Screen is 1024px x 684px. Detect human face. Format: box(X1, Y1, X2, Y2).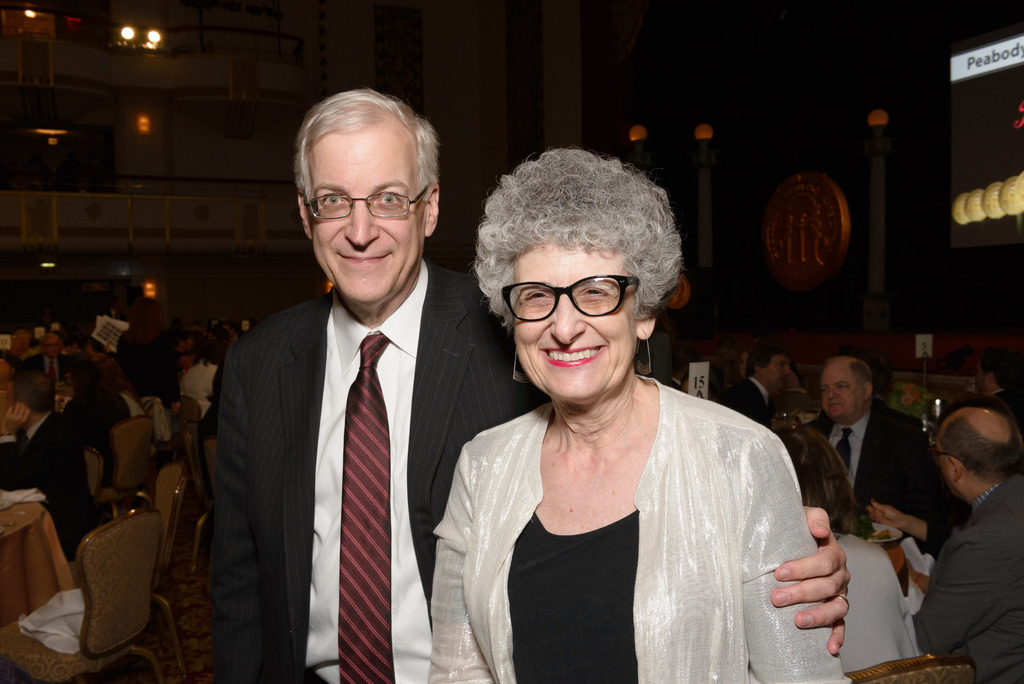
box(507, 237, 644, 421).
